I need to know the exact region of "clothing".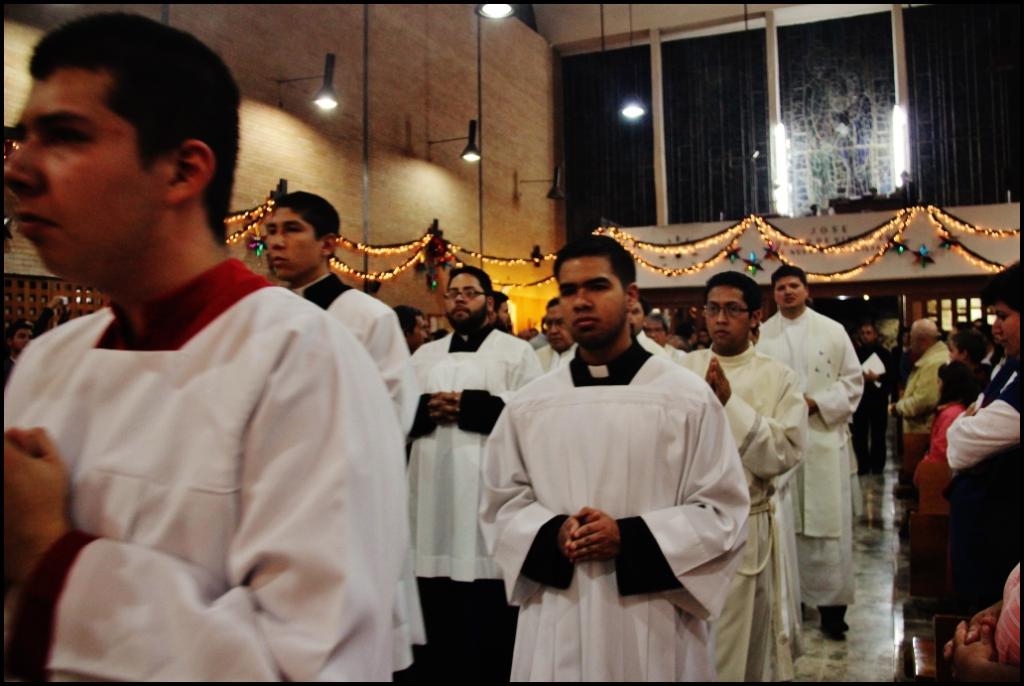
Region: BBox(756, 302, 861, 608).
